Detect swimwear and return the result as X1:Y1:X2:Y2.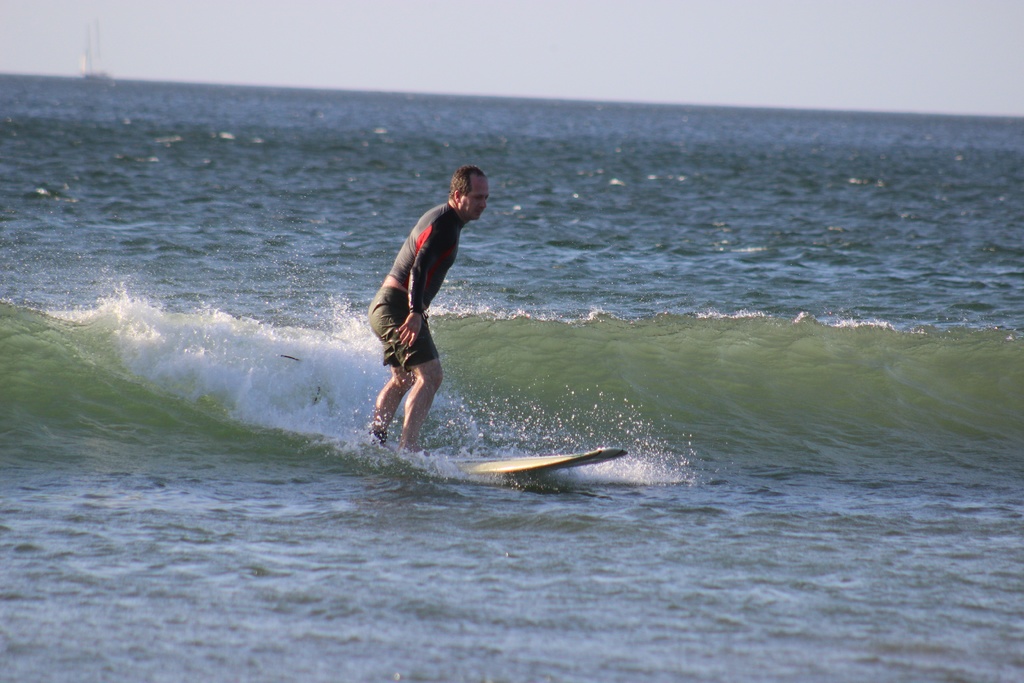
368:285:438:372.
